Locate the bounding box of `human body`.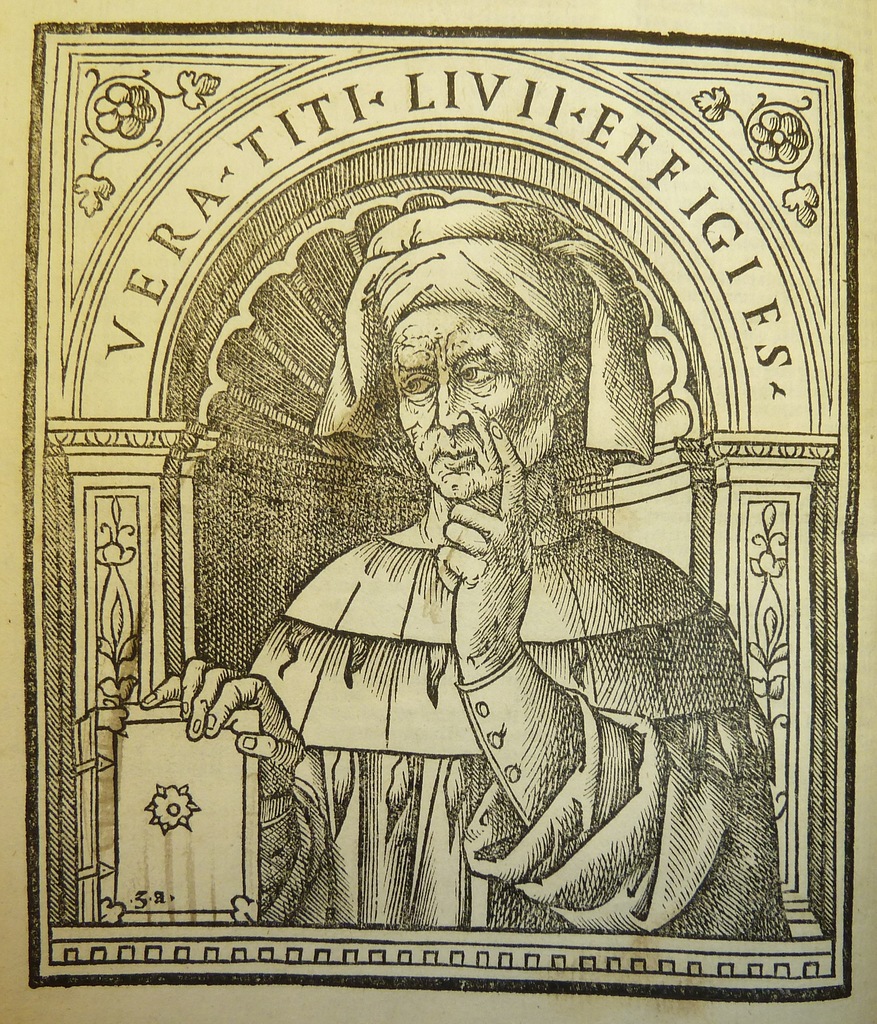
Bounding box: box=[227, 244, 742, 917].
